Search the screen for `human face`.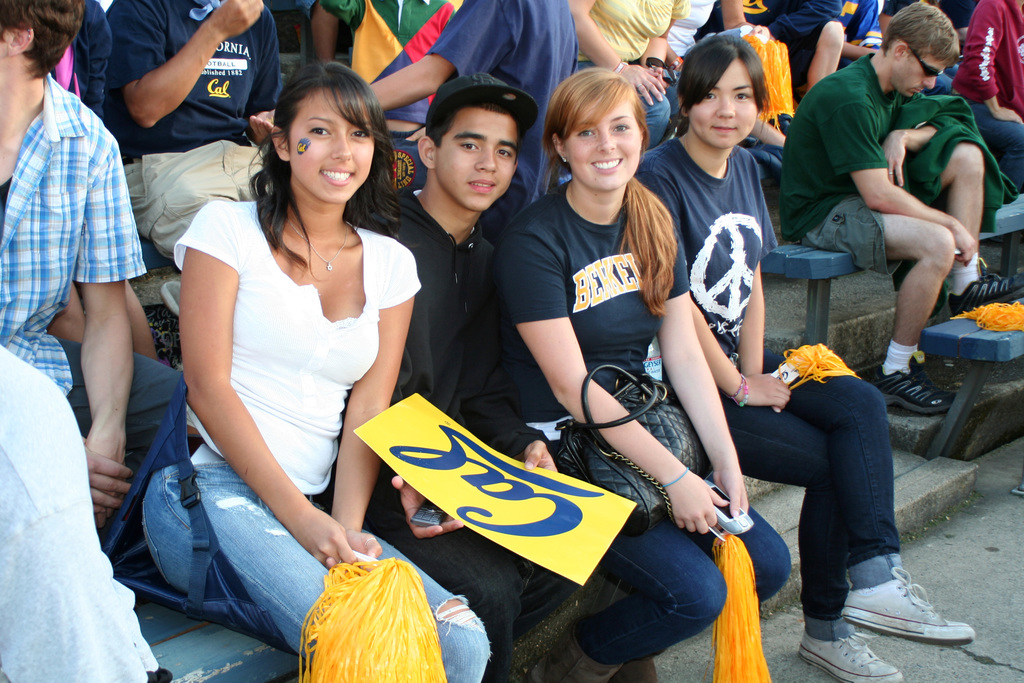
Found at (left=283, top=80, right=378, bottom=205).
